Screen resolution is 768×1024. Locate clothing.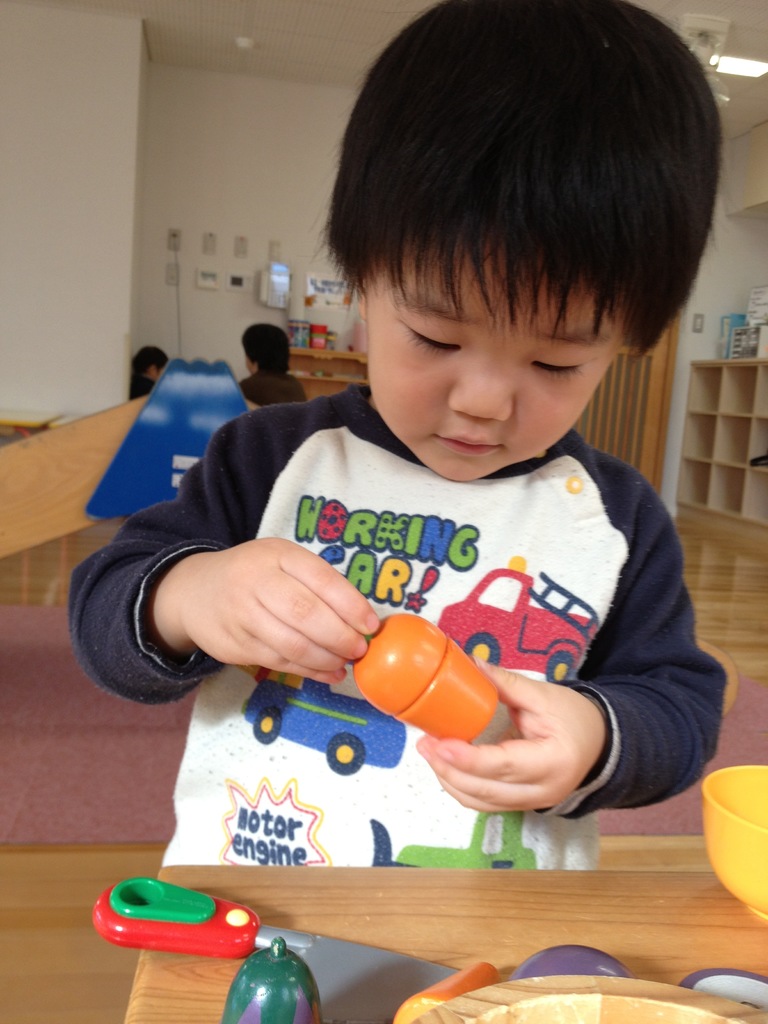
pyautogui.locateOnScreen(72, 378, 735, 870).
